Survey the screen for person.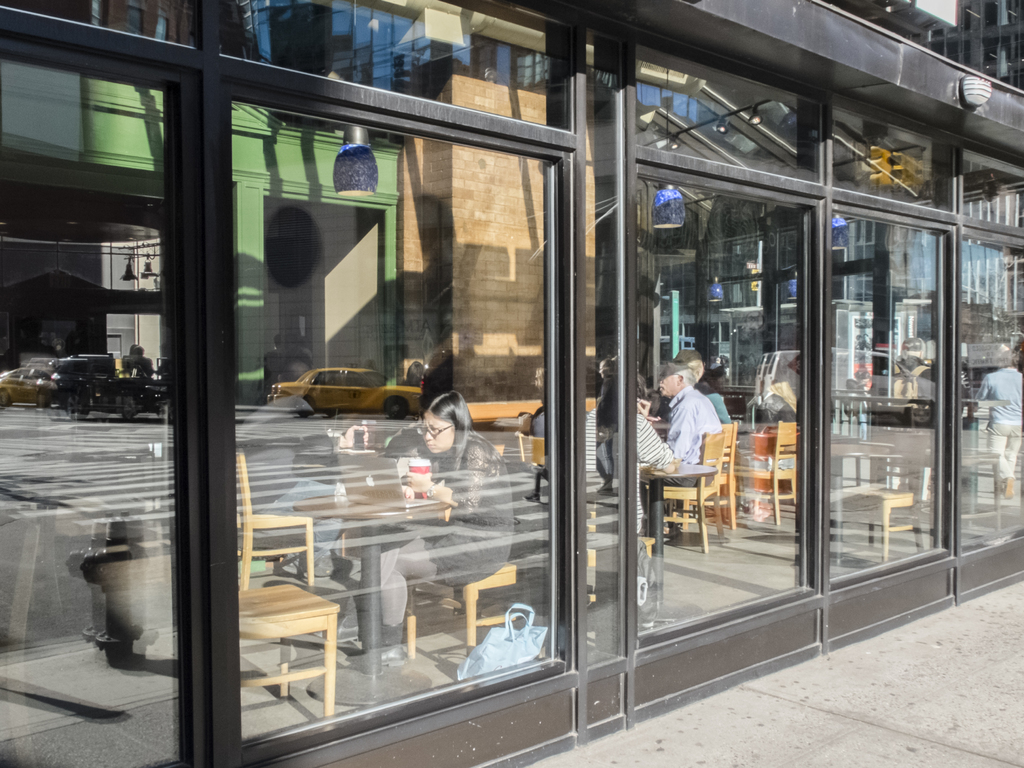
Survey found: 676/352/739/435.
